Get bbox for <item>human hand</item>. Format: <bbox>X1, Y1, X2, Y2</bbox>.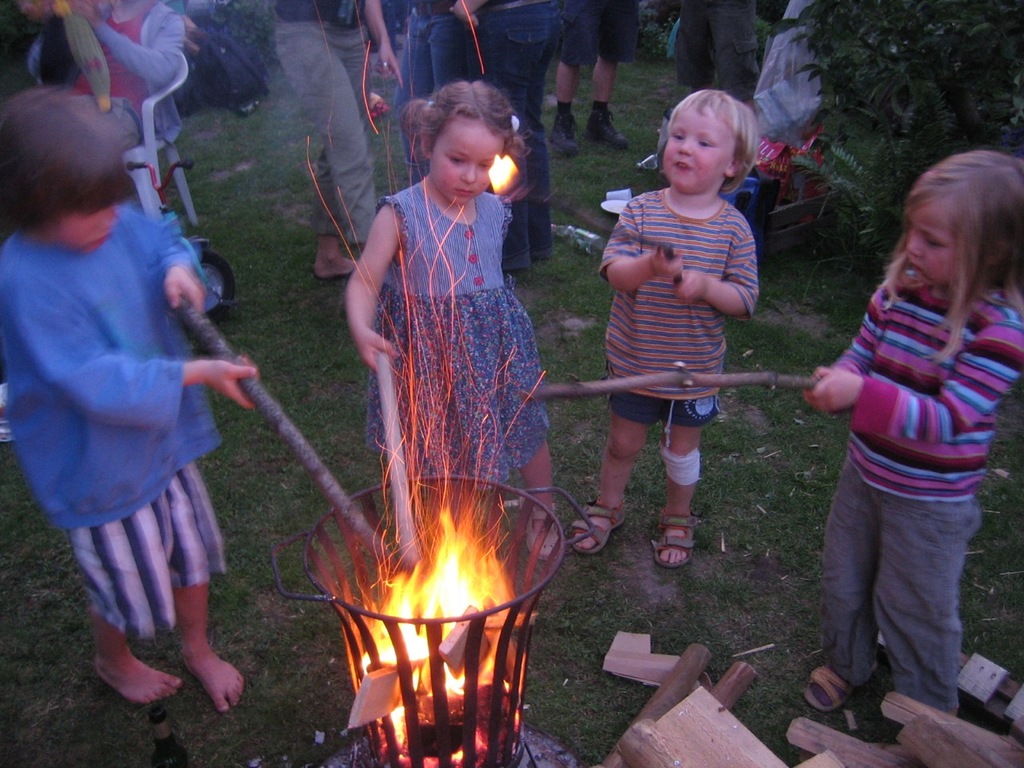
<bbox>804, 374, 864, 412</bbox>.
